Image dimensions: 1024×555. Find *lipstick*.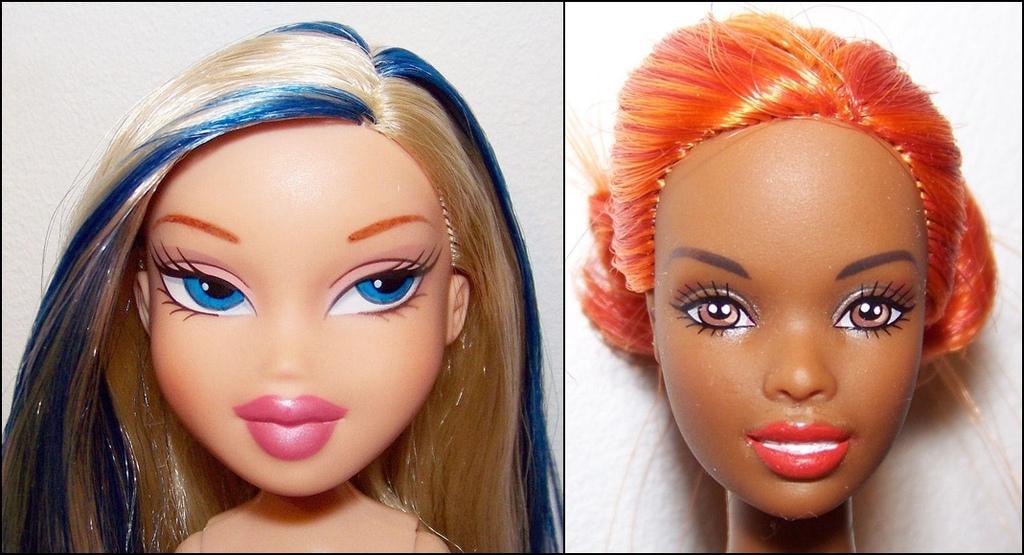
742:419:853:481.
